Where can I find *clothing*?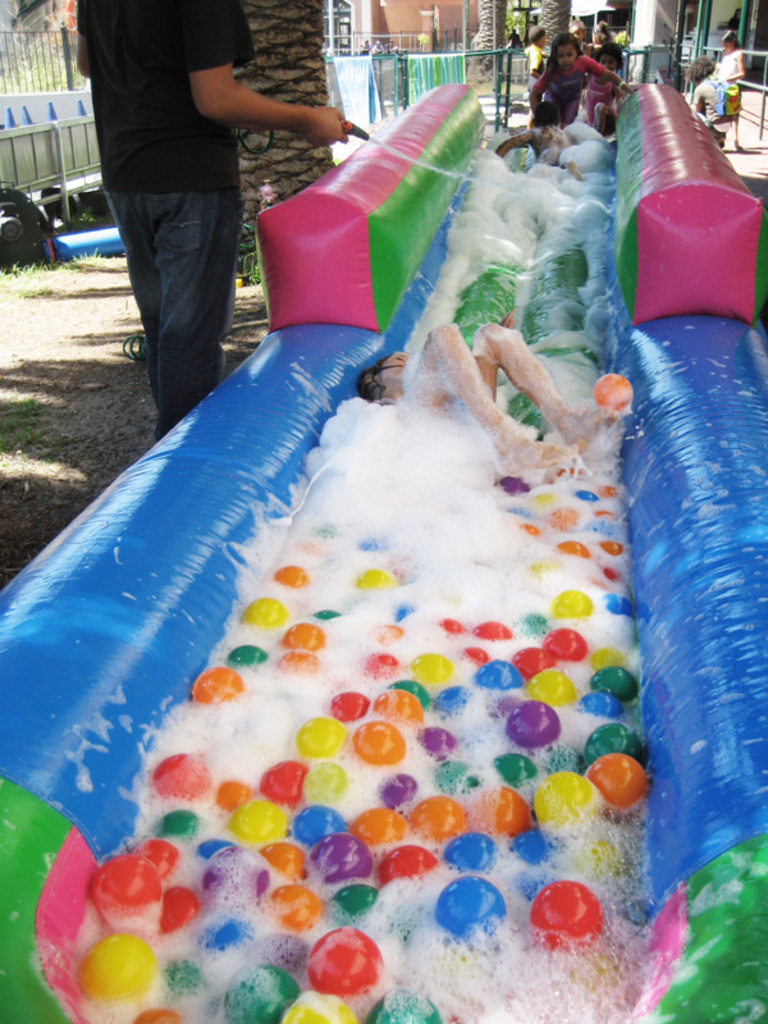
You can find it at bbox=(81, 0, 256, 447).
